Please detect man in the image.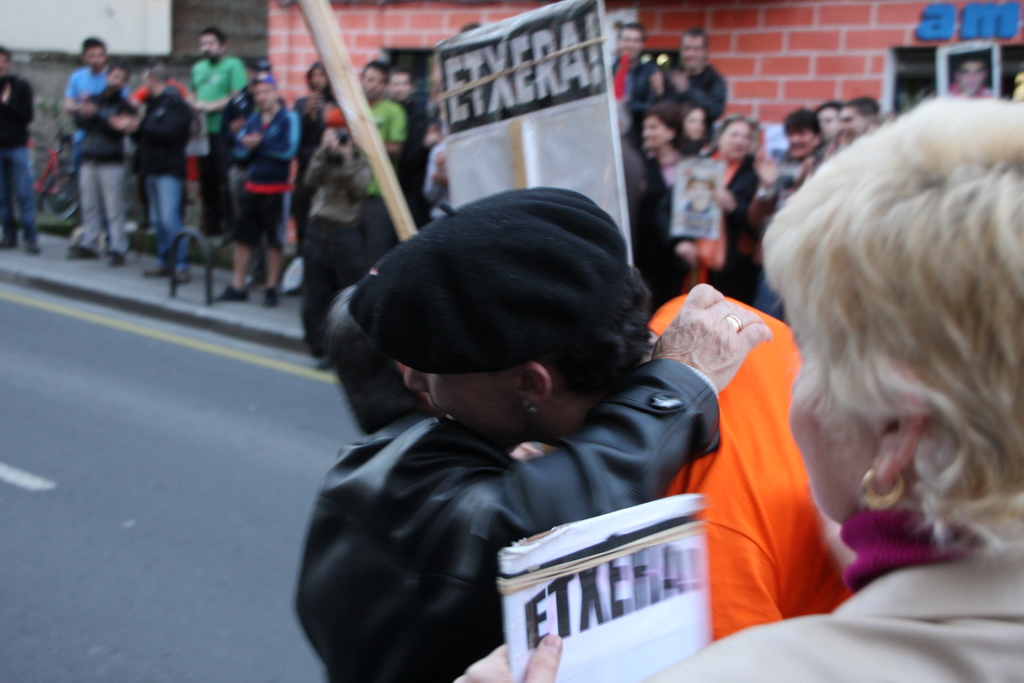
833:94:881:142.
